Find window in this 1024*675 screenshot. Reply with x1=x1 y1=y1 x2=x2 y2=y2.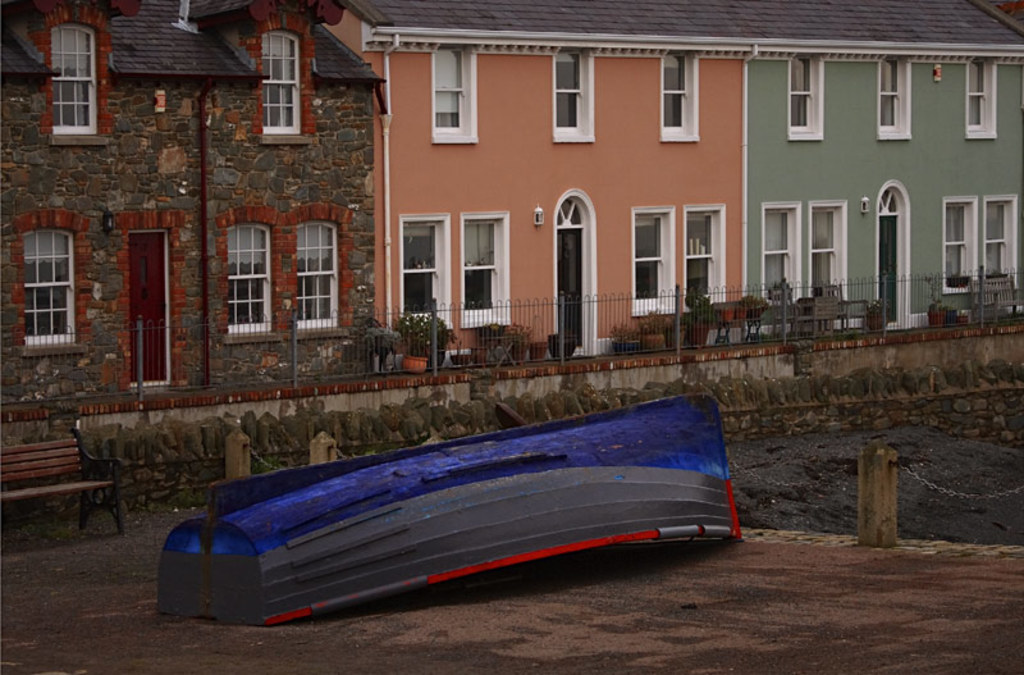
x1=50 y1=28 x2=116 y2=133.
